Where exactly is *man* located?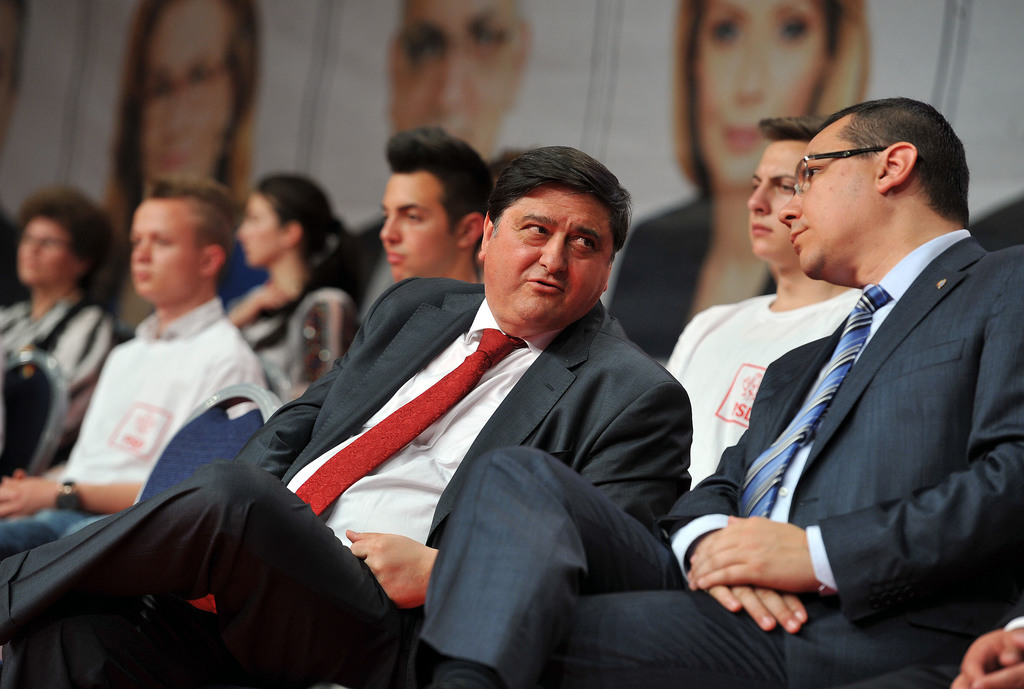
Its bounding box is (382,137,494,296).
